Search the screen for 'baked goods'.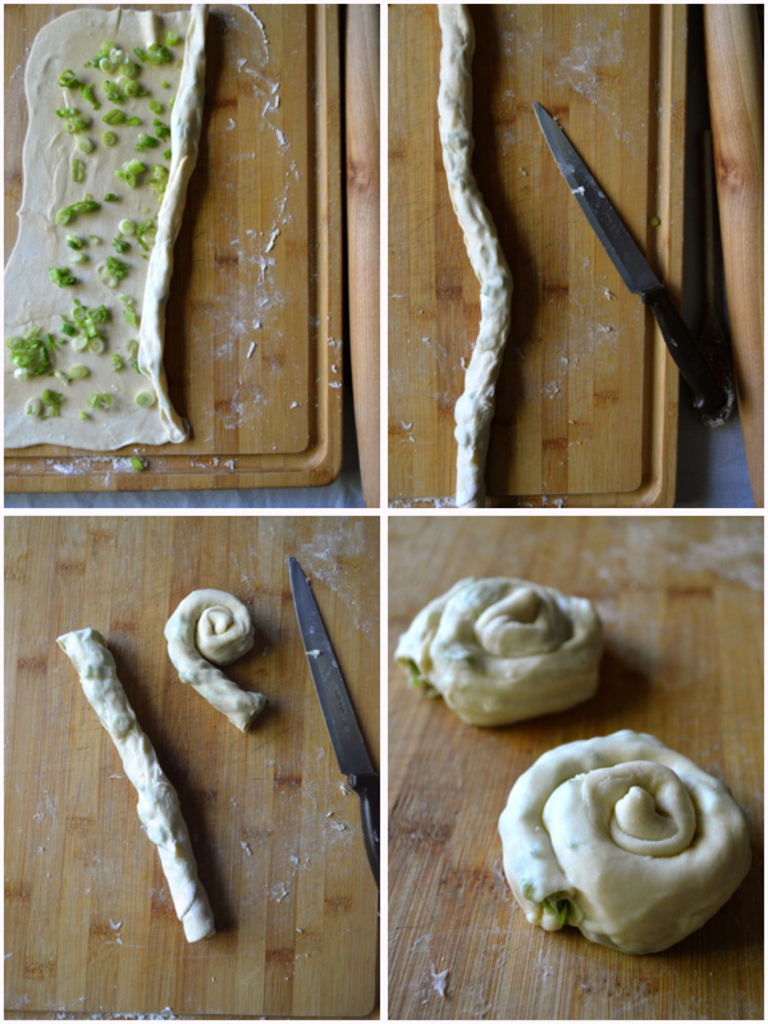
Found at <box>492,721,765,959</box>.
